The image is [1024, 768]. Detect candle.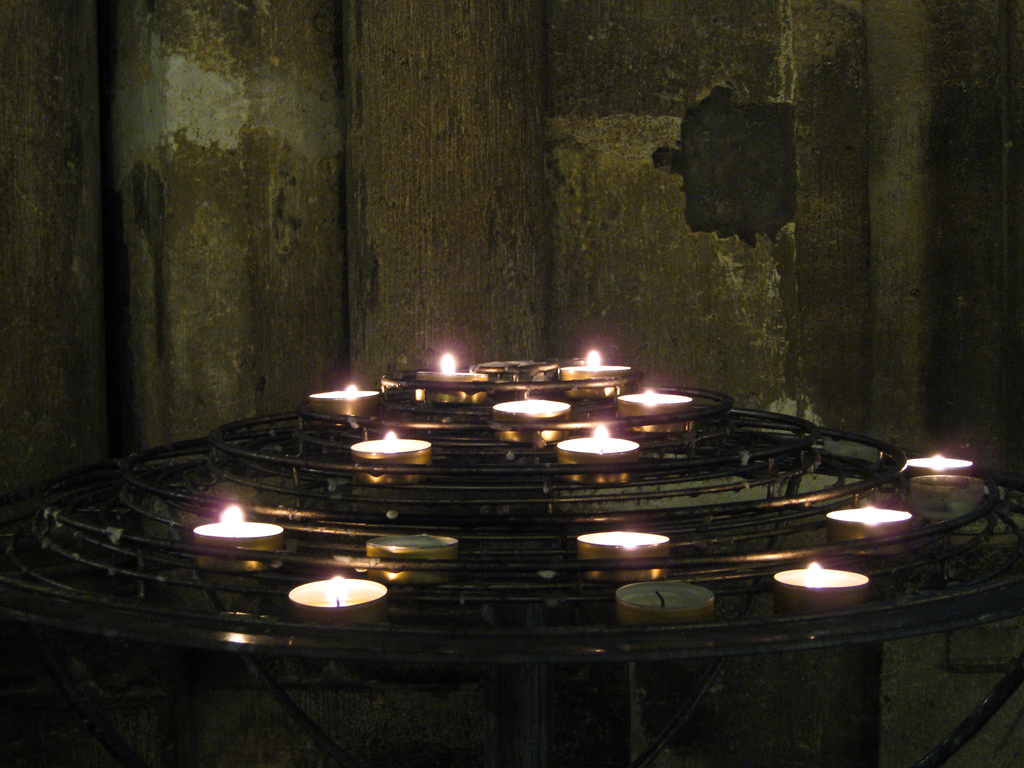
Detection: pyautogui.locateOnScreen(292, 573, 385, 629).
